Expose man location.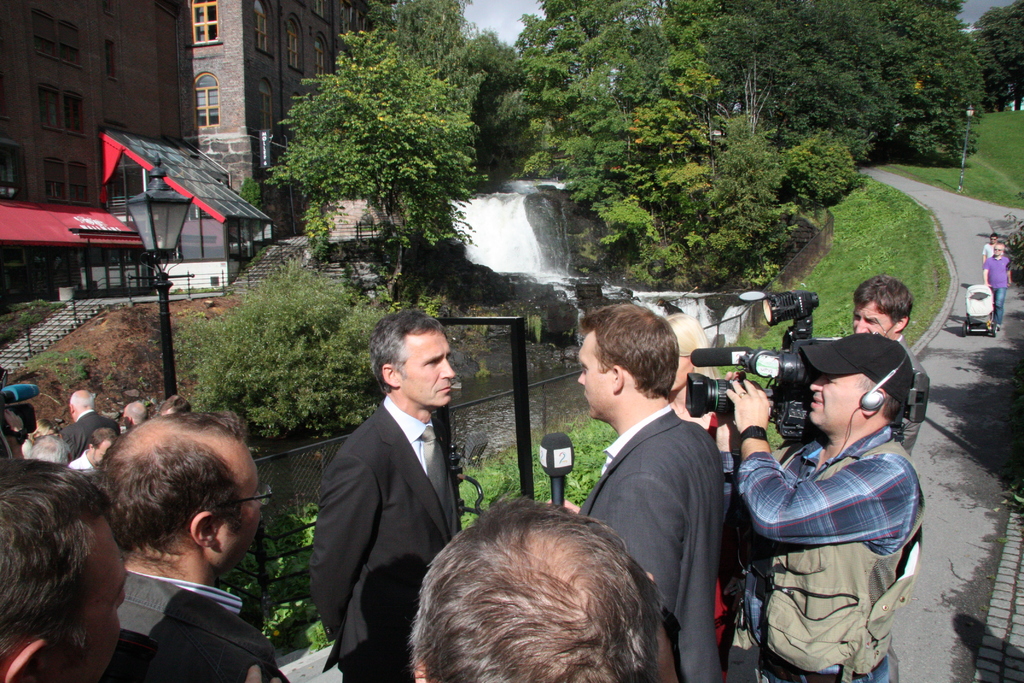
Exposed at [28, 438, 74, 468].
